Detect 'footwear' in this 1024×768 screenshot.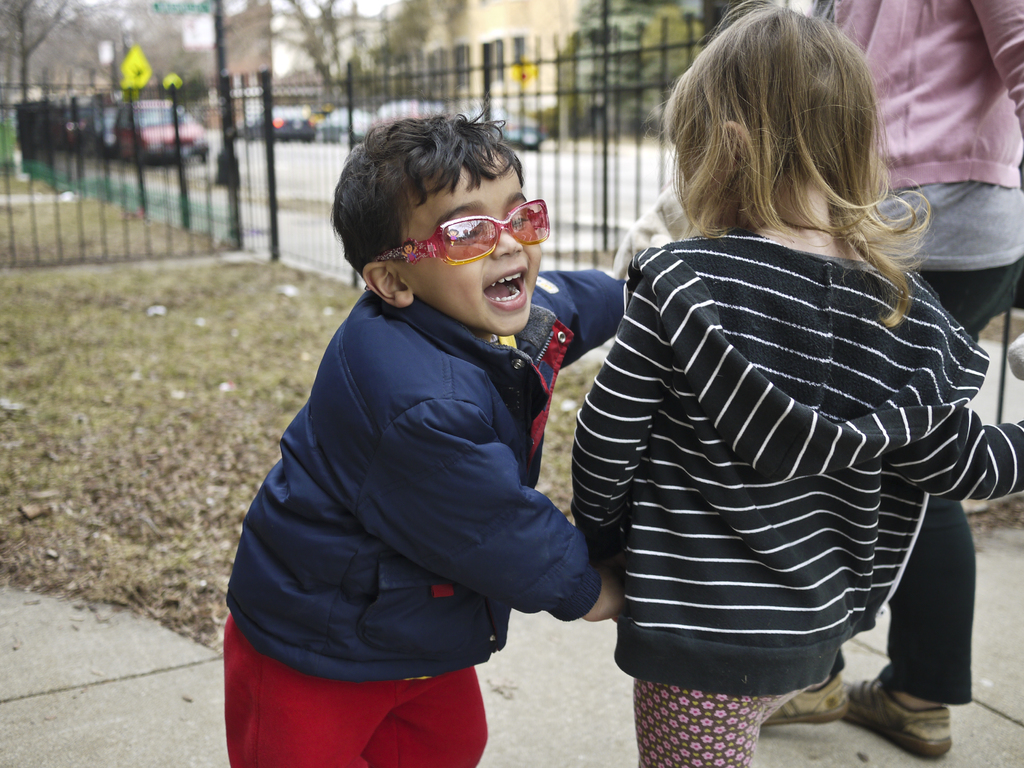
Detection: detection(852, 676, 957, 748).
